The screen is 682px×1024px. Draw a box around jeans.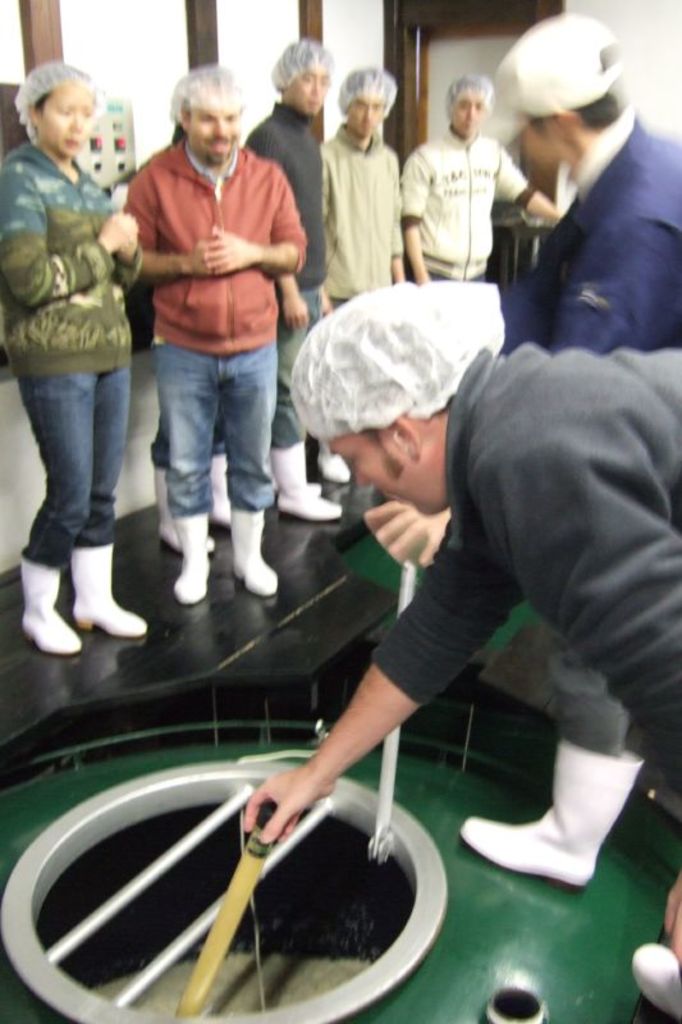
x1=273 y1=288 x2=317 y2=451.
